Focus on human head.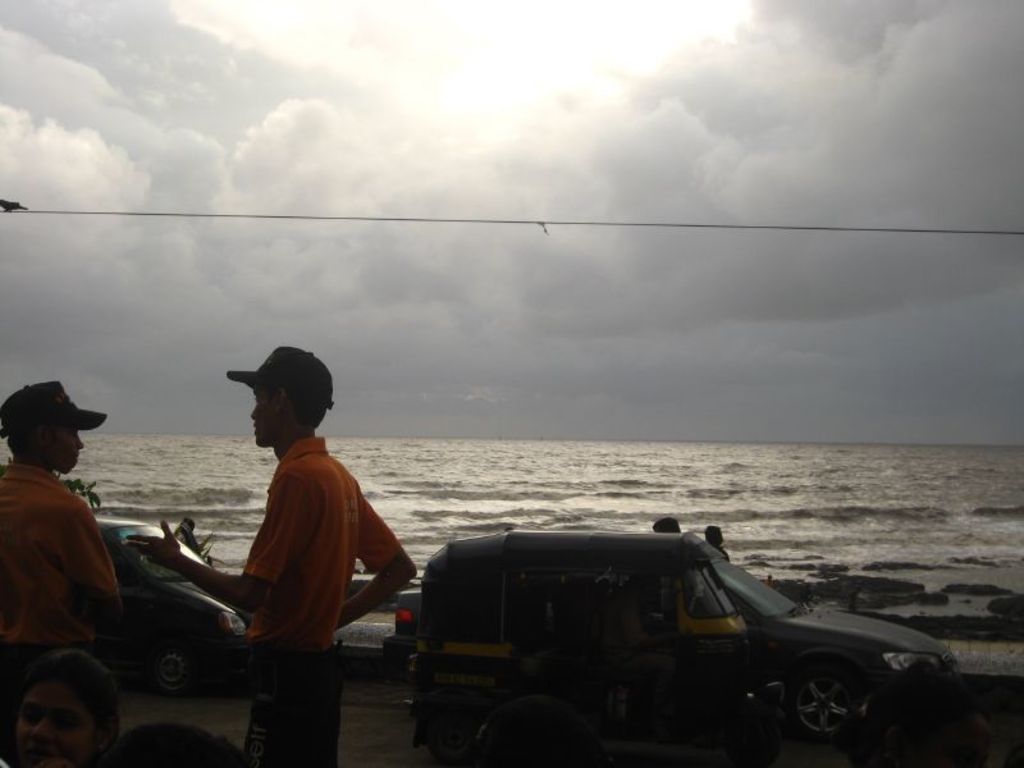
Focused at [247,339,337,449].
